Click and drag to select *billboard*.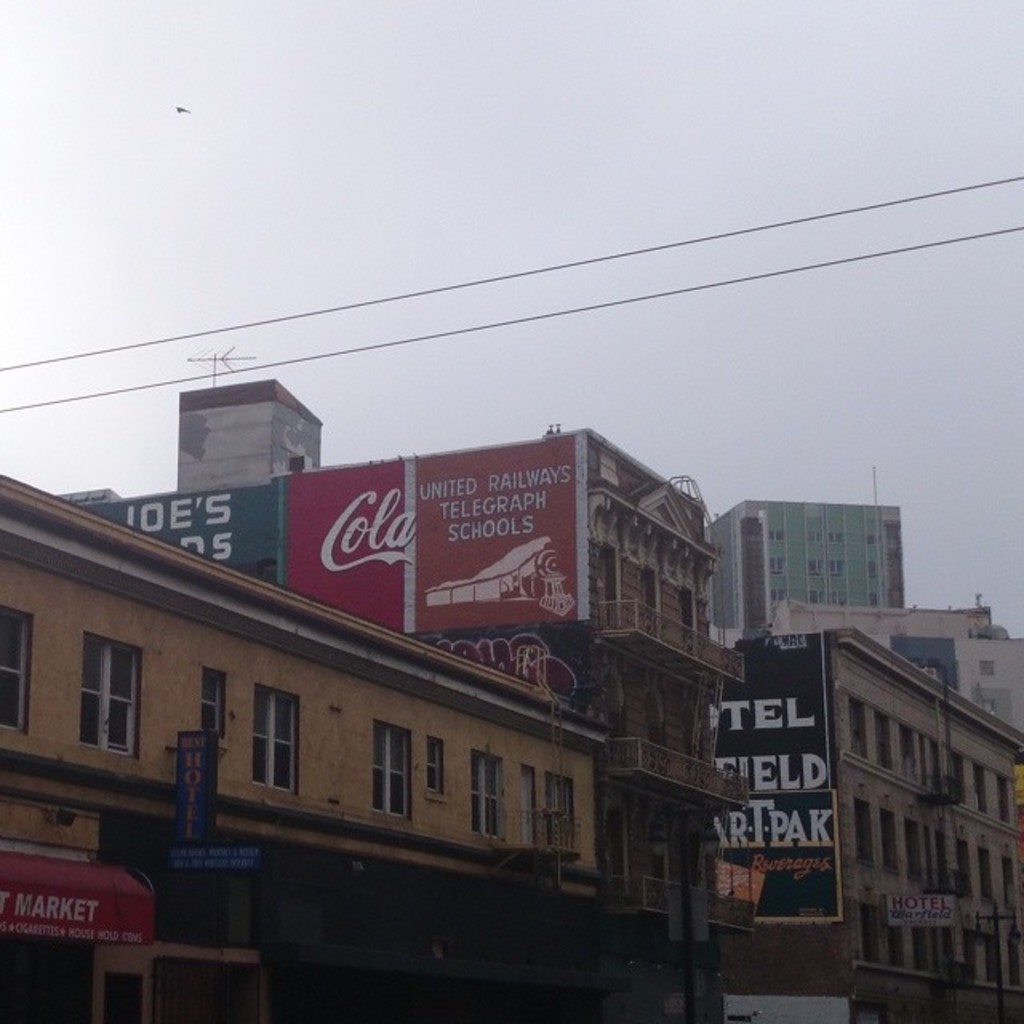
Selection: <region>688, 632, 843, 920</region>.
